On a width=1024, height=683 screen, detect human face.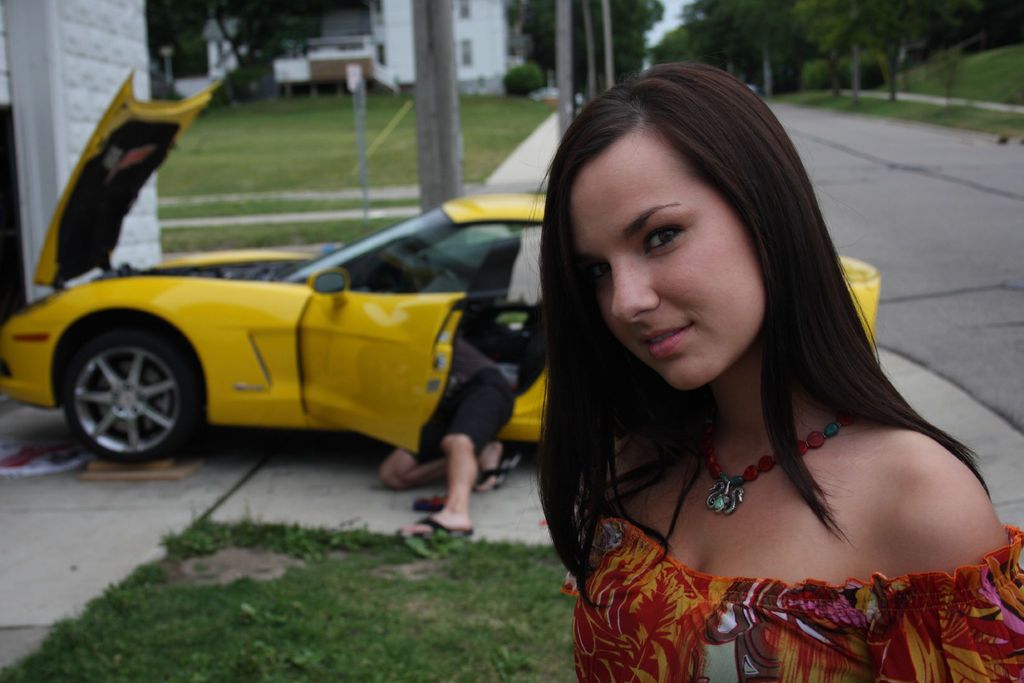
<bbox>568, 131, 767, 393</bbox>.
